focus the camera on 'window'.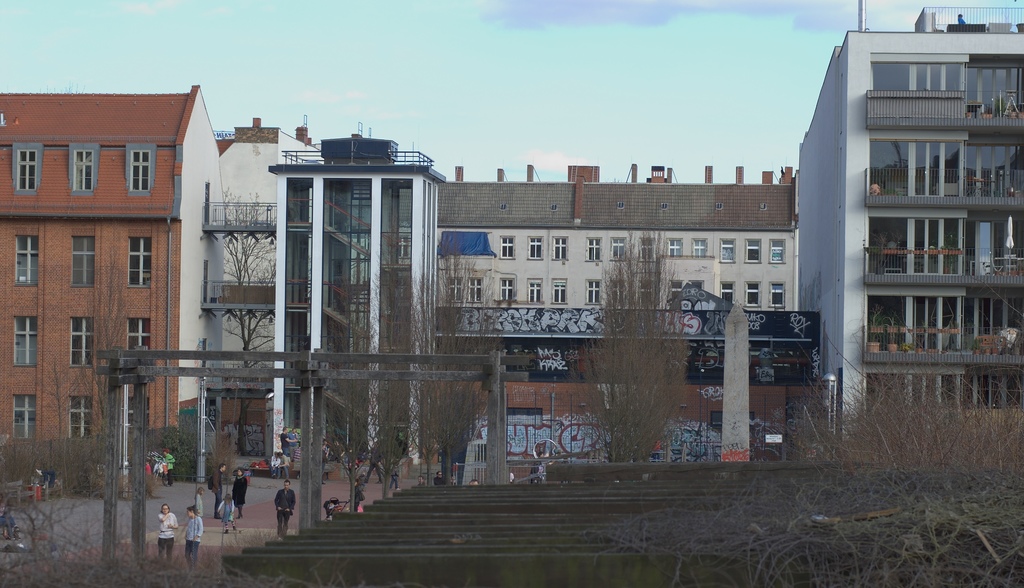
Focus region: 126 236 150 286.
